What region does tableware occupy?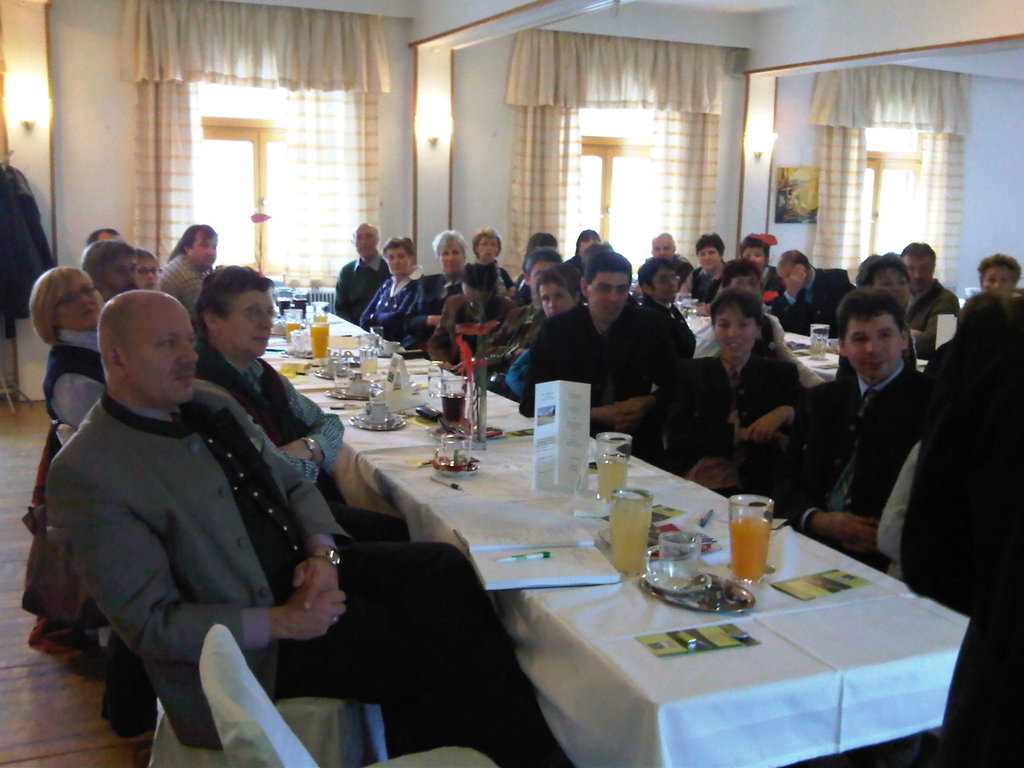
box(595, 428, 632, 502).
